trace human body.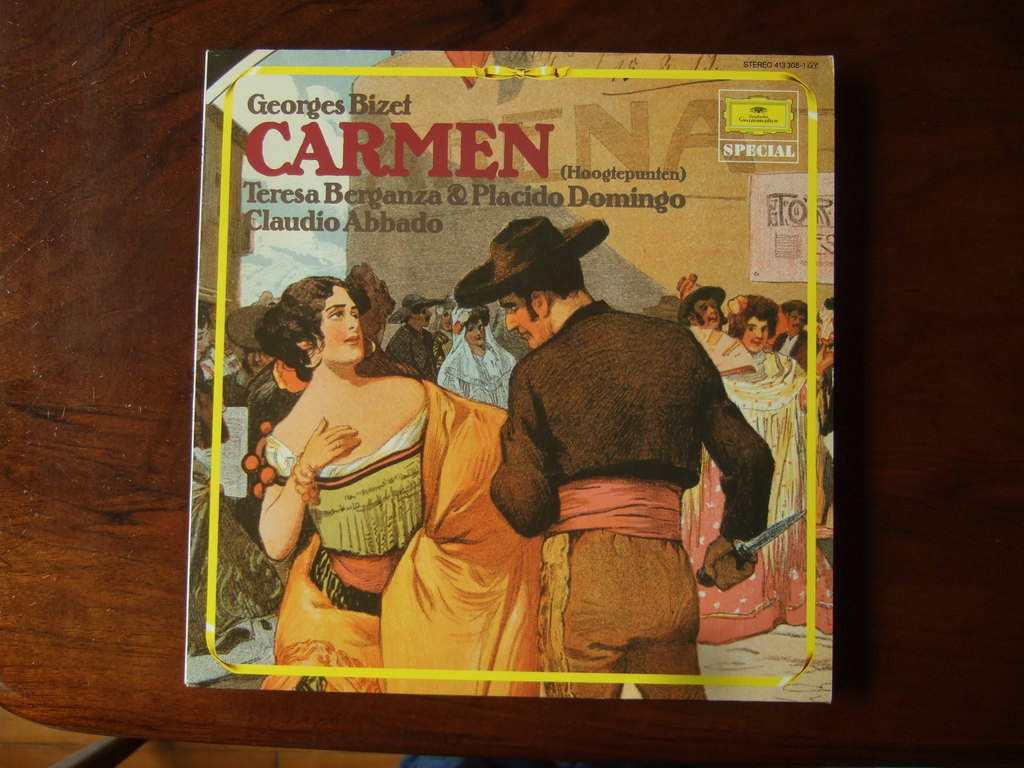
Traced to box(724, 297, 773, 385).
